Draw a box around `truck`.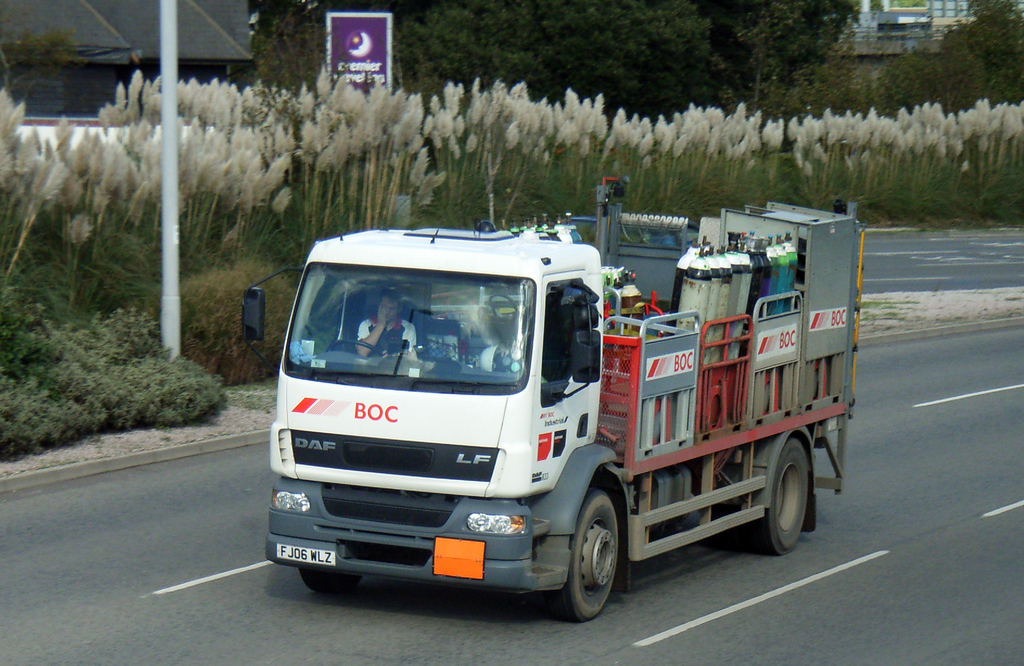
<bbox>260, 227, 818, 617</bbox>.
